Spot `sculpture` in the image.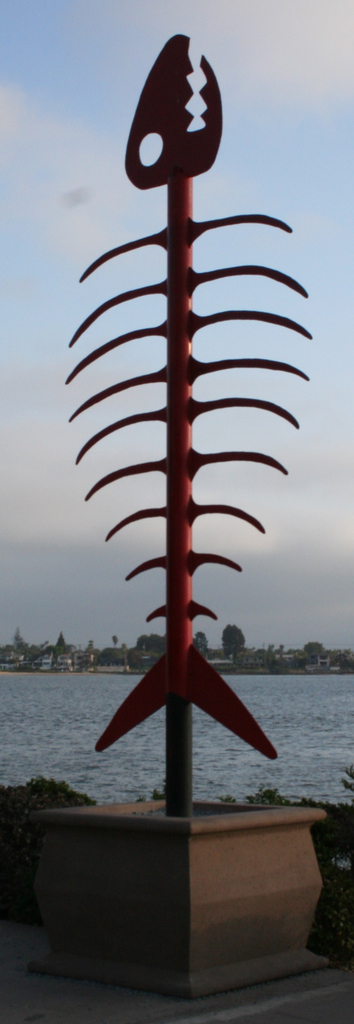
`sculpture` found at 58, 26, 294, 771.
